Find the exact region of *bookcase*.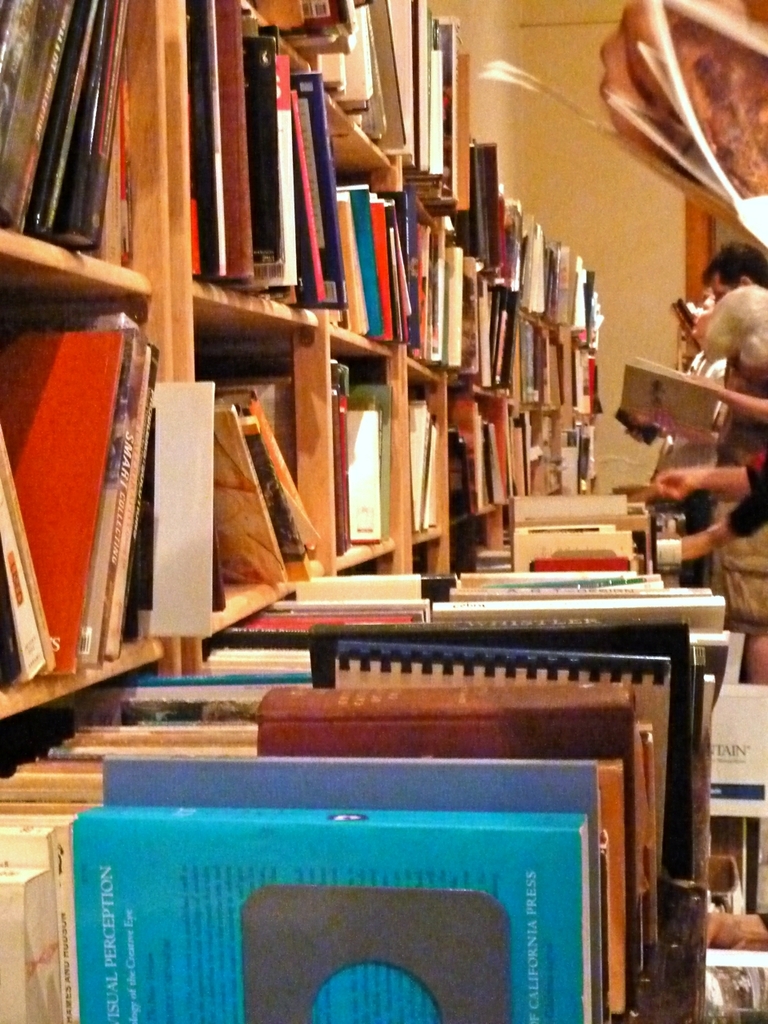
Exact region: bbox=[0, 0, 598, 1023].
